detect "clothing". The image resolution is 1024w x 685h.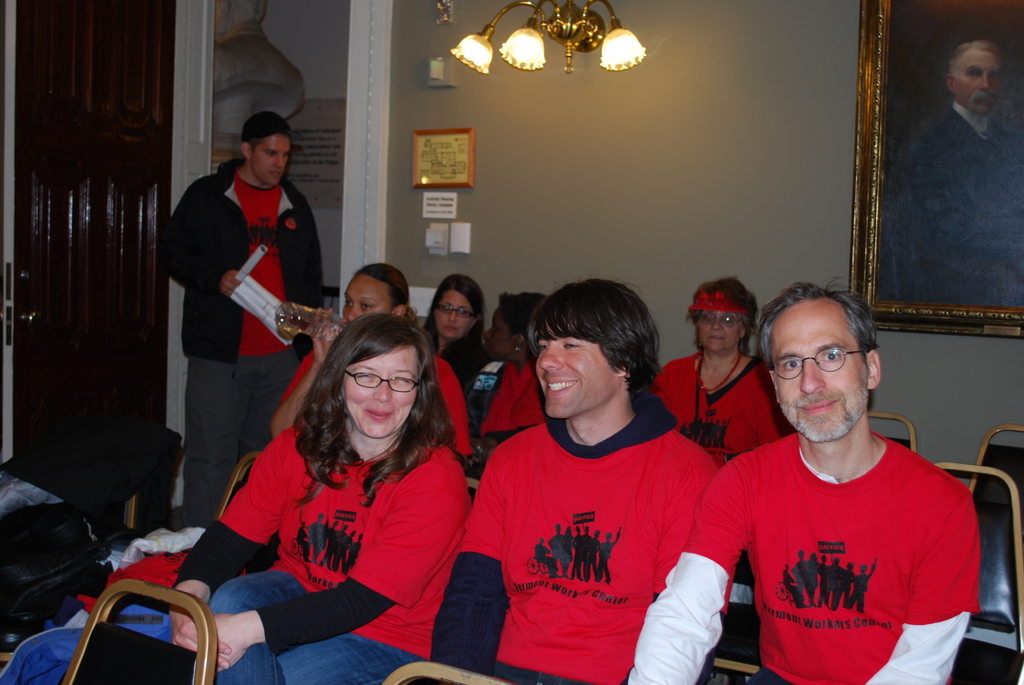
locate(176, 352, 310, 526).
